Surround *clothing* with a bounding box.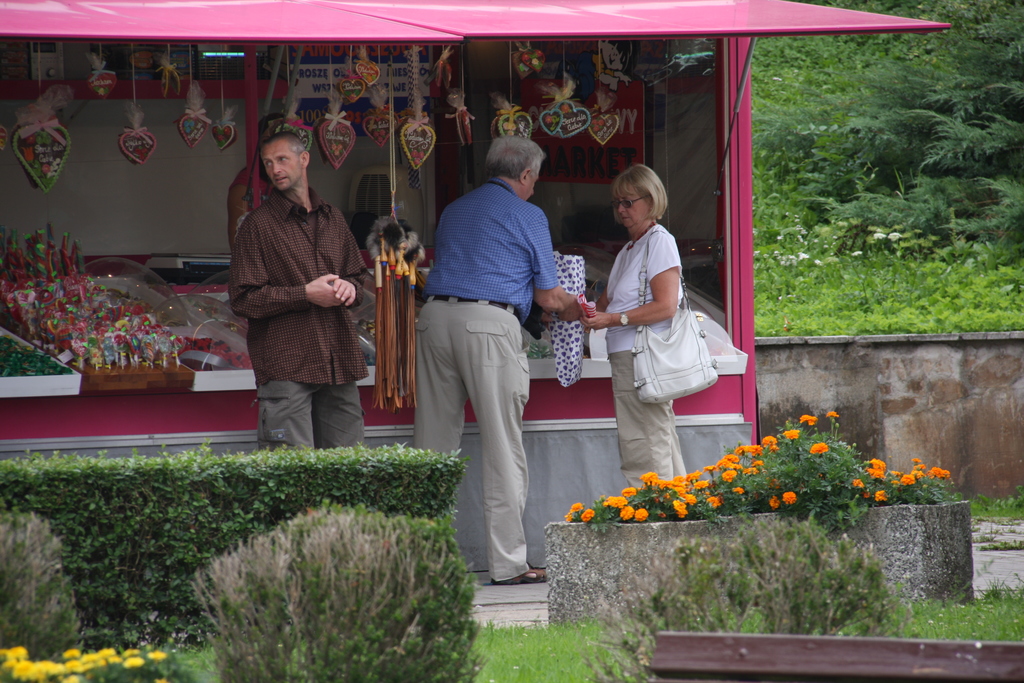
<bbox>611, 352, 693, 488</bbox>.
